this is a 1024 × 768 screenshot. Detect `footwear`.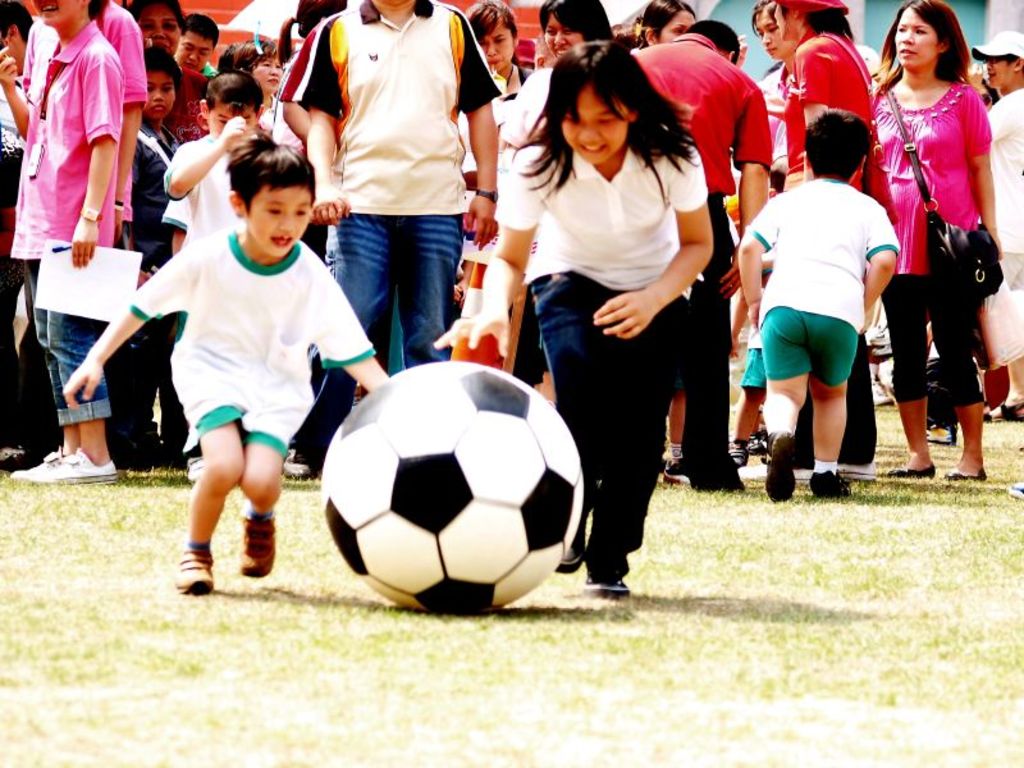
(765,433,799,499).
